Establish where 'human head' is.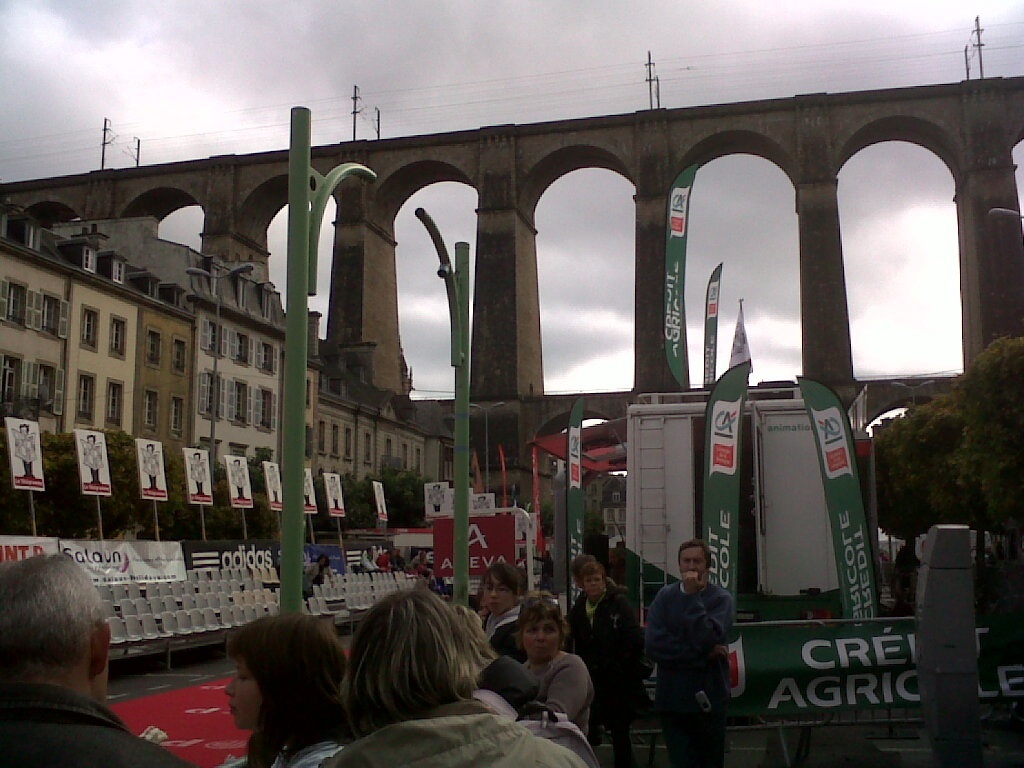
Established at (480, 562, 518, 610).
